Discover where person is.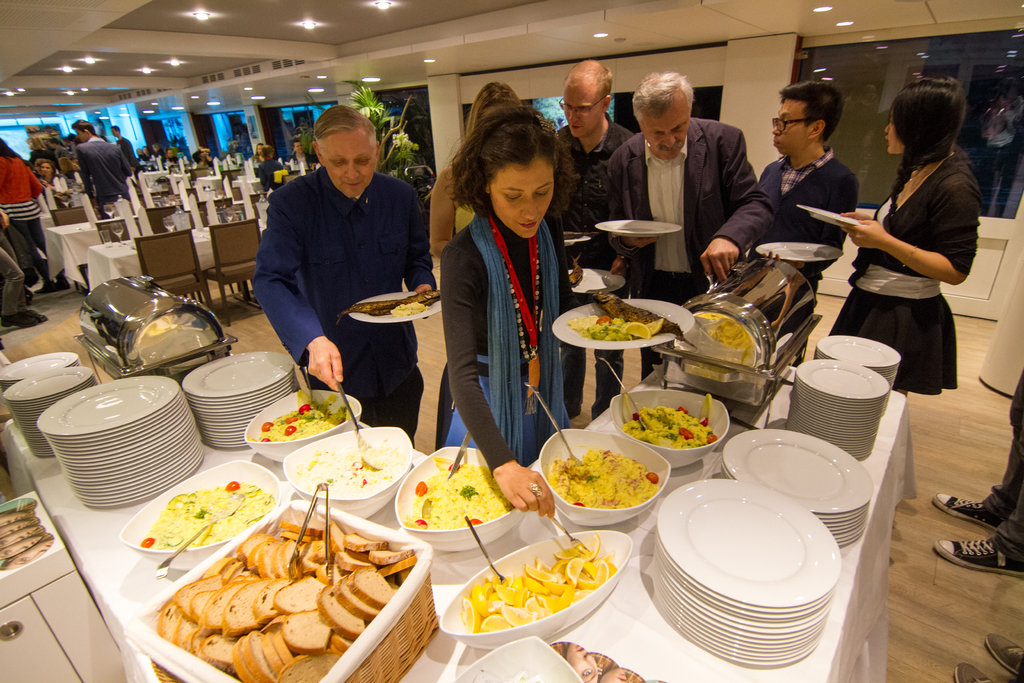
Discovered at box(811, 78, 979, 411).
